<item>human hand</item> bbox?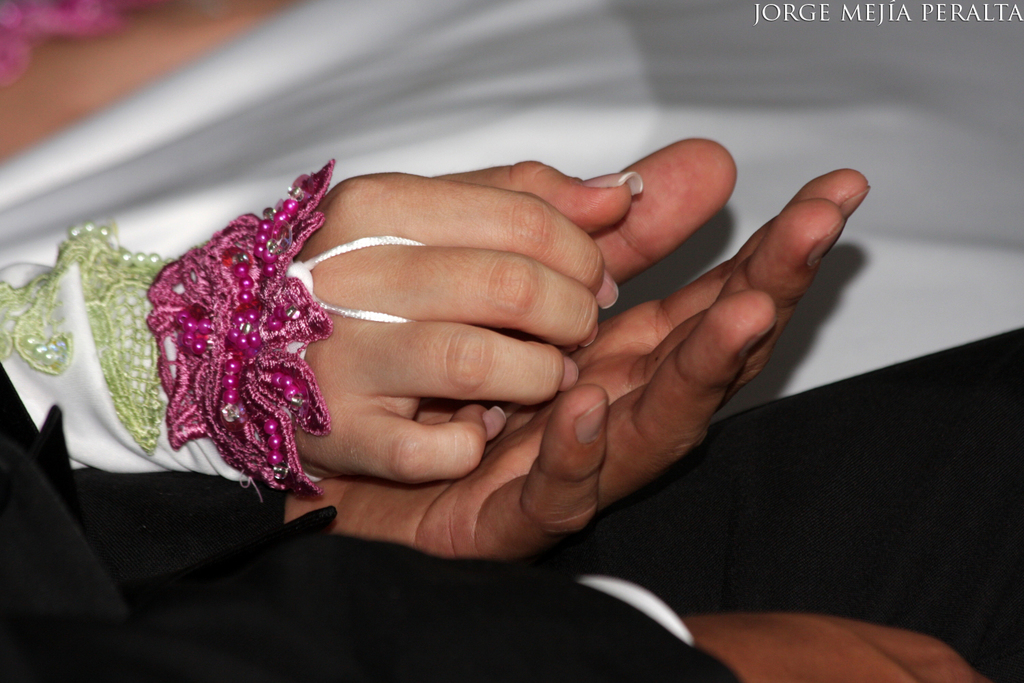
region(241, 150, 646, 484)
